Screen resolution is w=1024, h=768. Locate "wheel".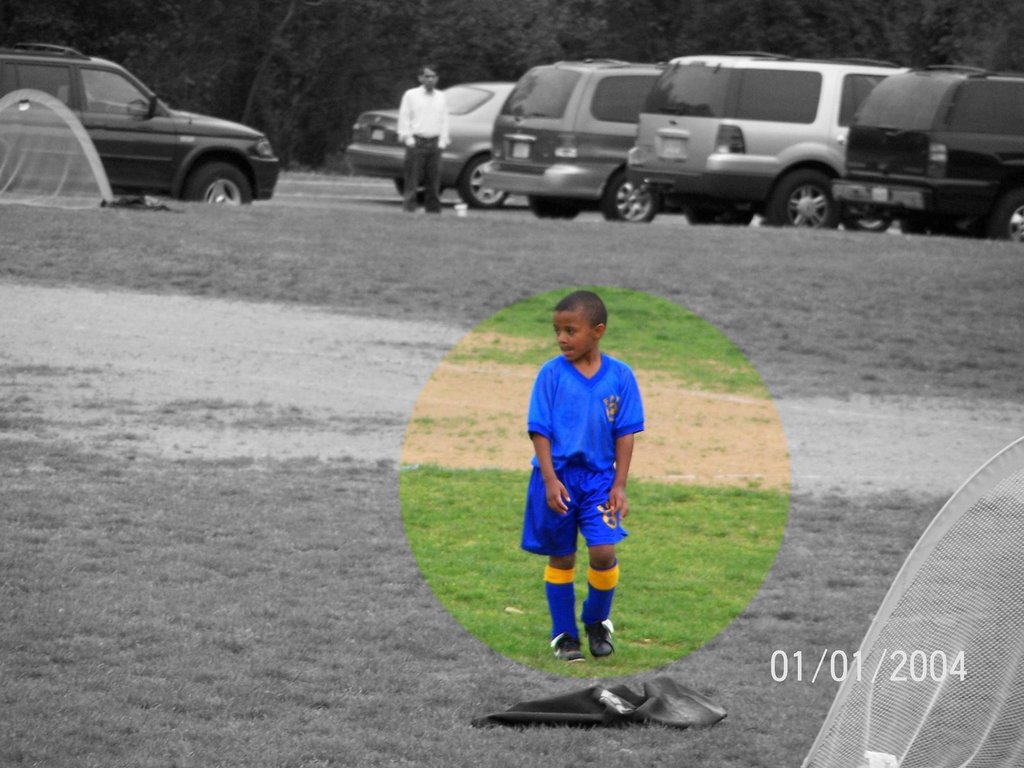
crop(605, 170, 659, 221).
